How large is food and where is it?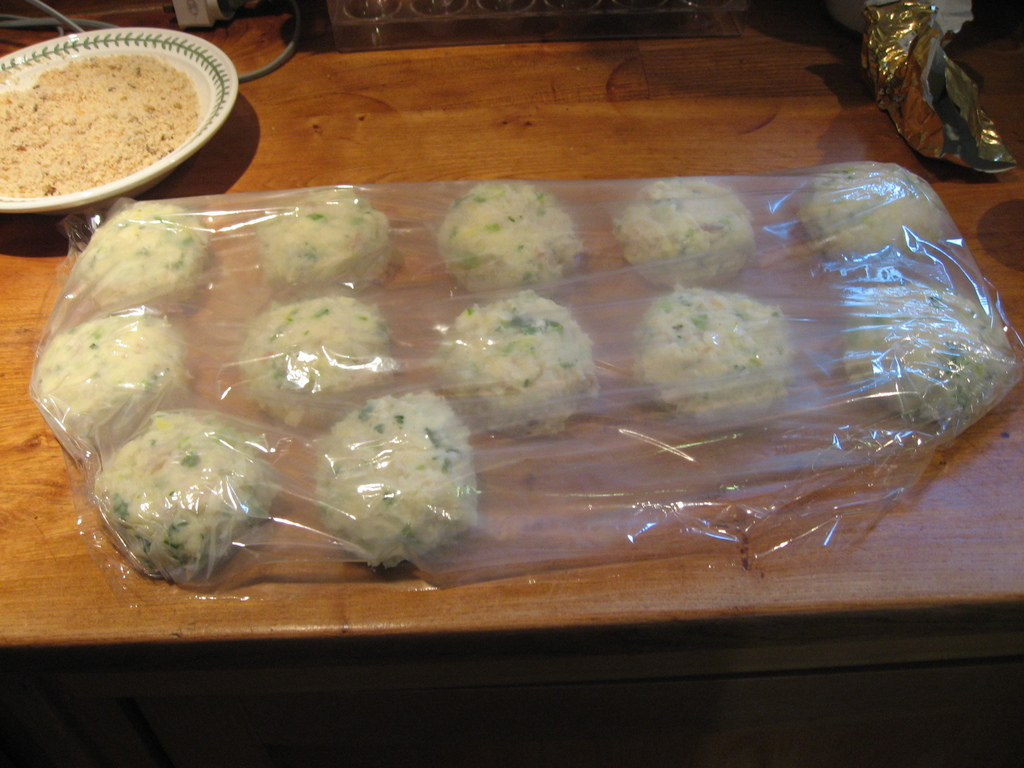
Bounding box: (90, 412, 274, 578).
